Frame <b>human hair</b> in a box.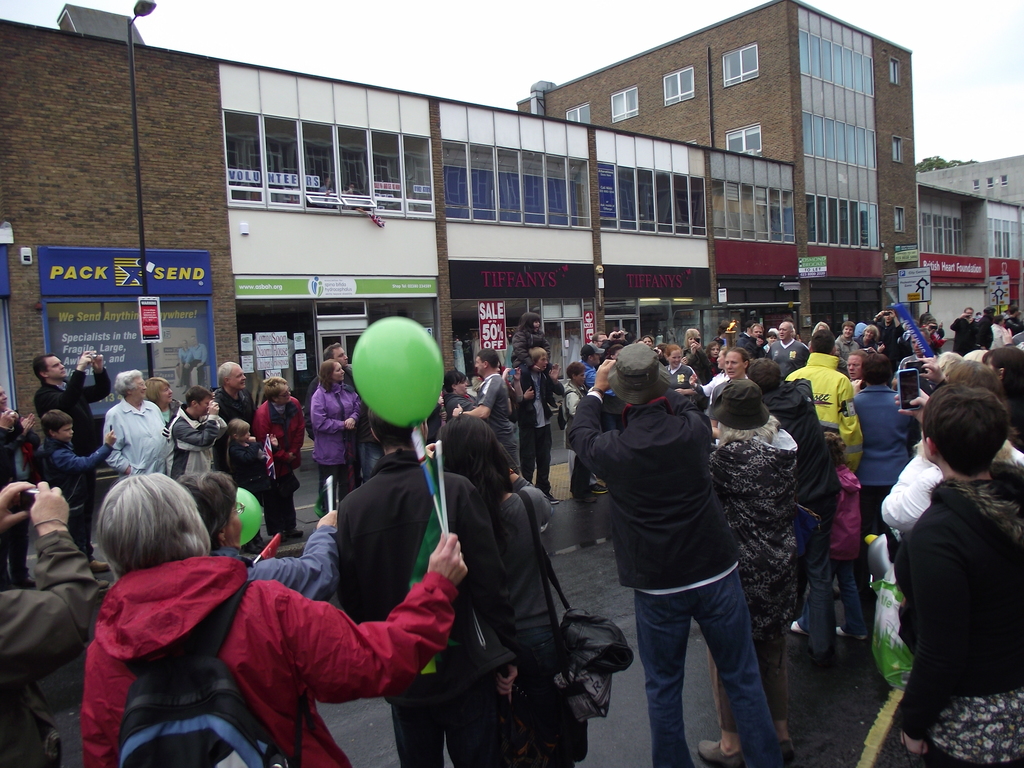
[657,343,670,364].
